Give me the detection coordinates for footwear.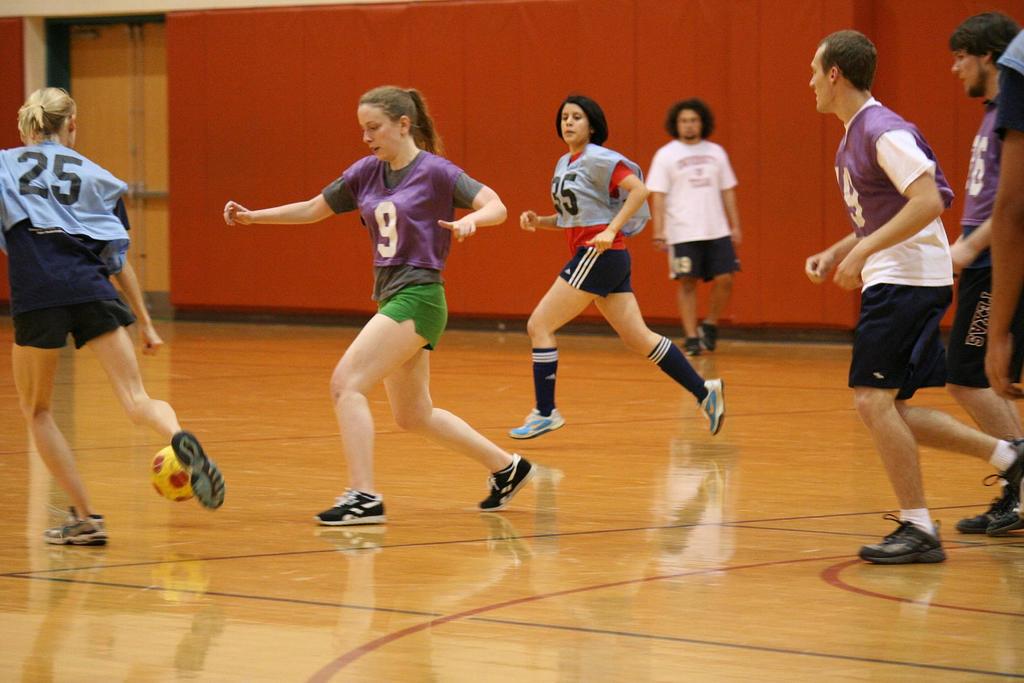
45/504/115/551.
